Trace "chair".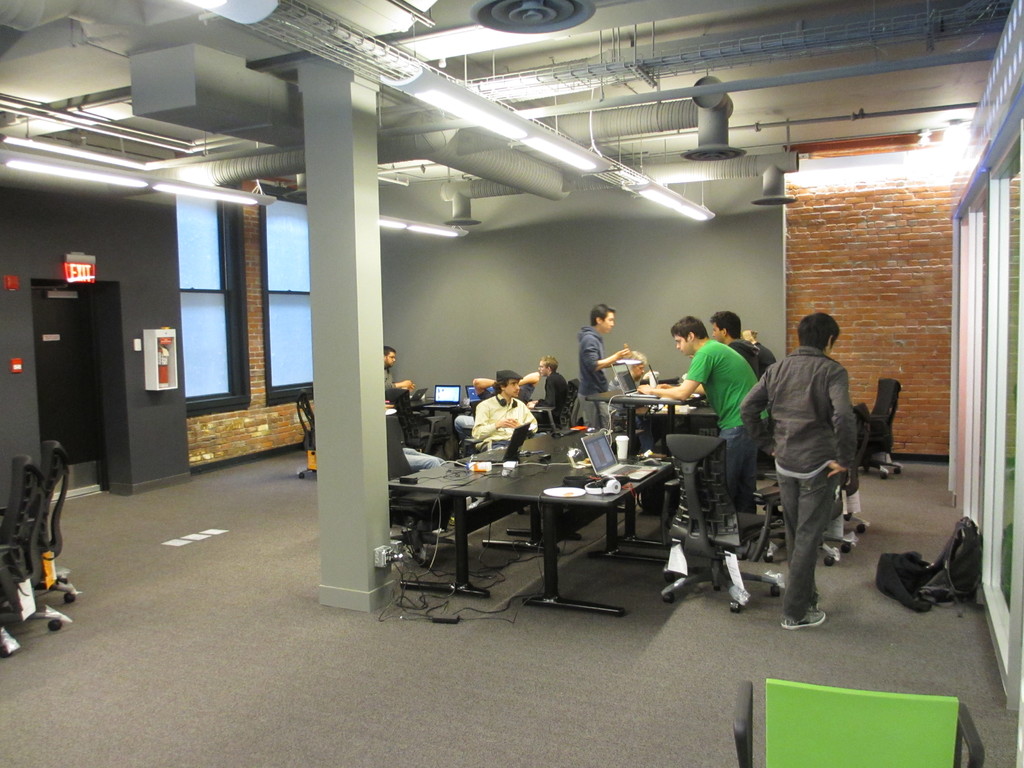
Traced to left=381, top=387, right=452, bottom=451.
